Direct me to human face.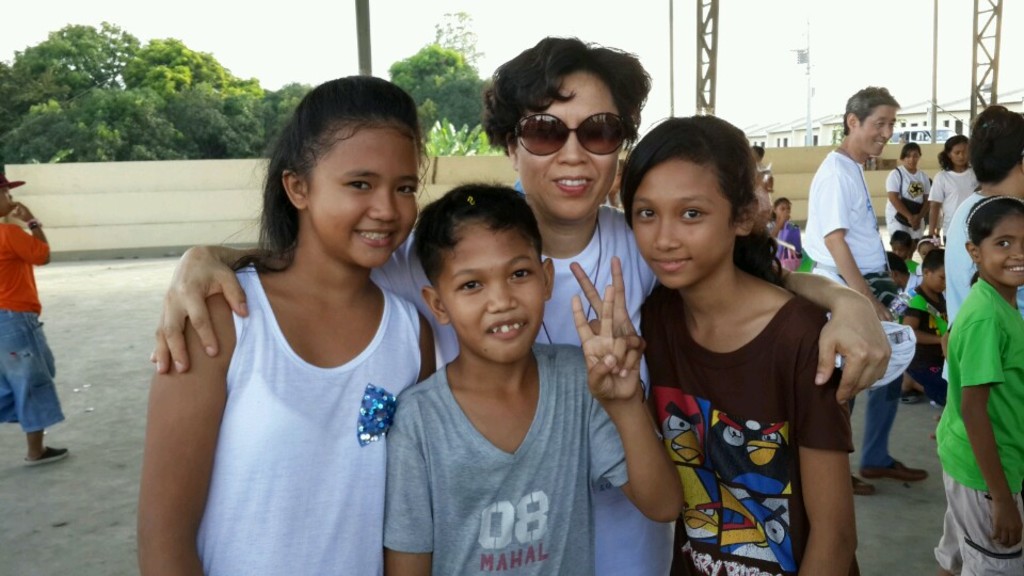
Direction: 953,146,967,166.
